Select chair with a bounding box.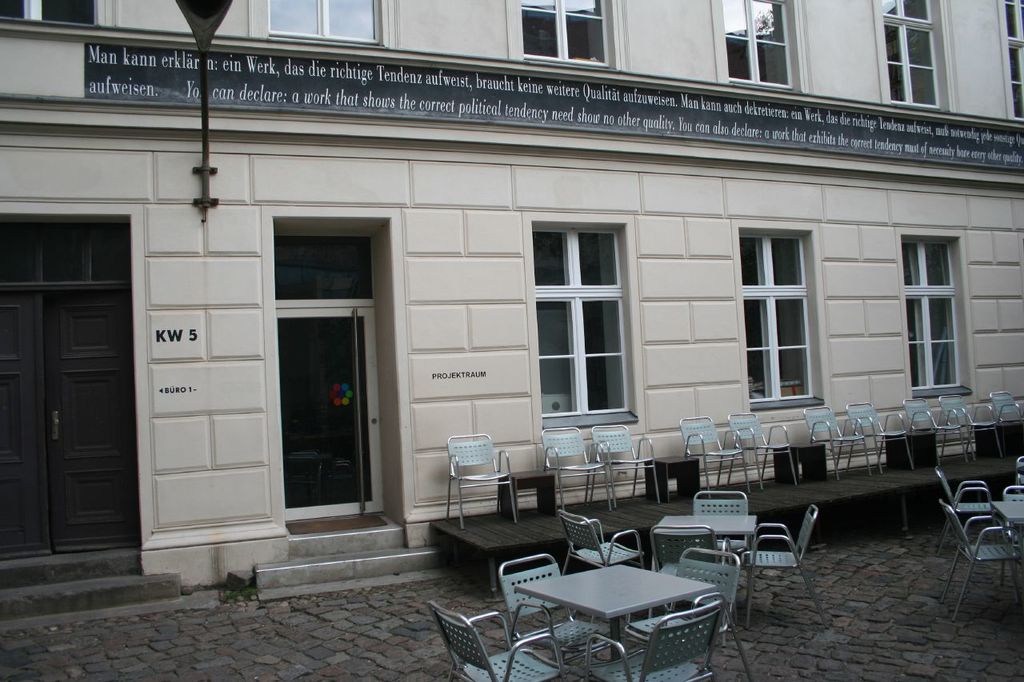
bbox(841, 397, 916, 474).
